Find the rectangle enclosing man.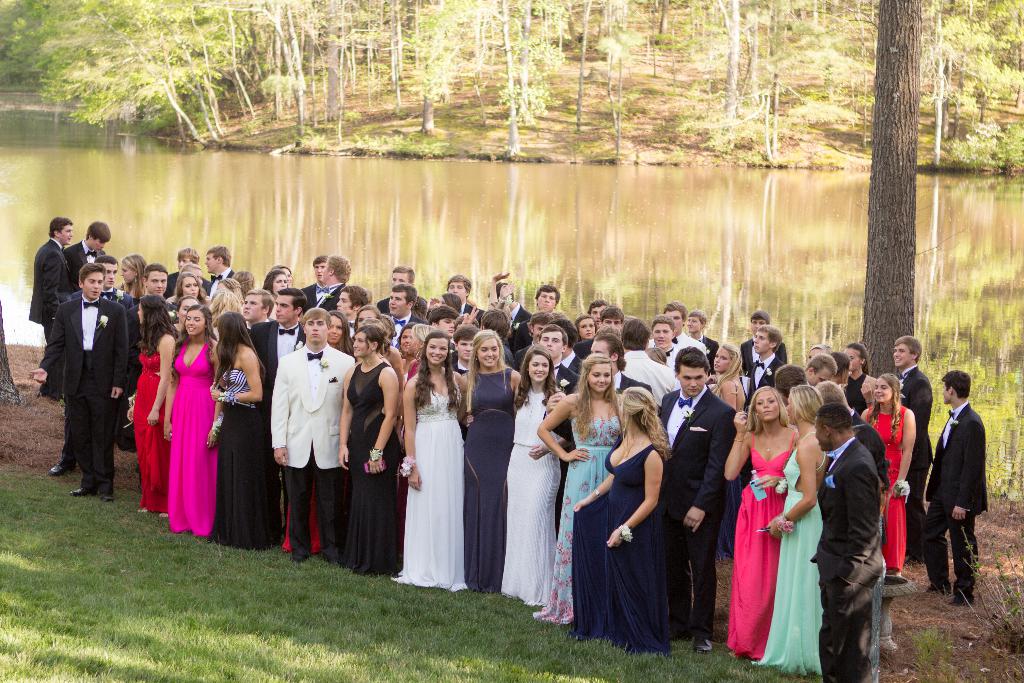
select_region(814, 404, 886, 682).
